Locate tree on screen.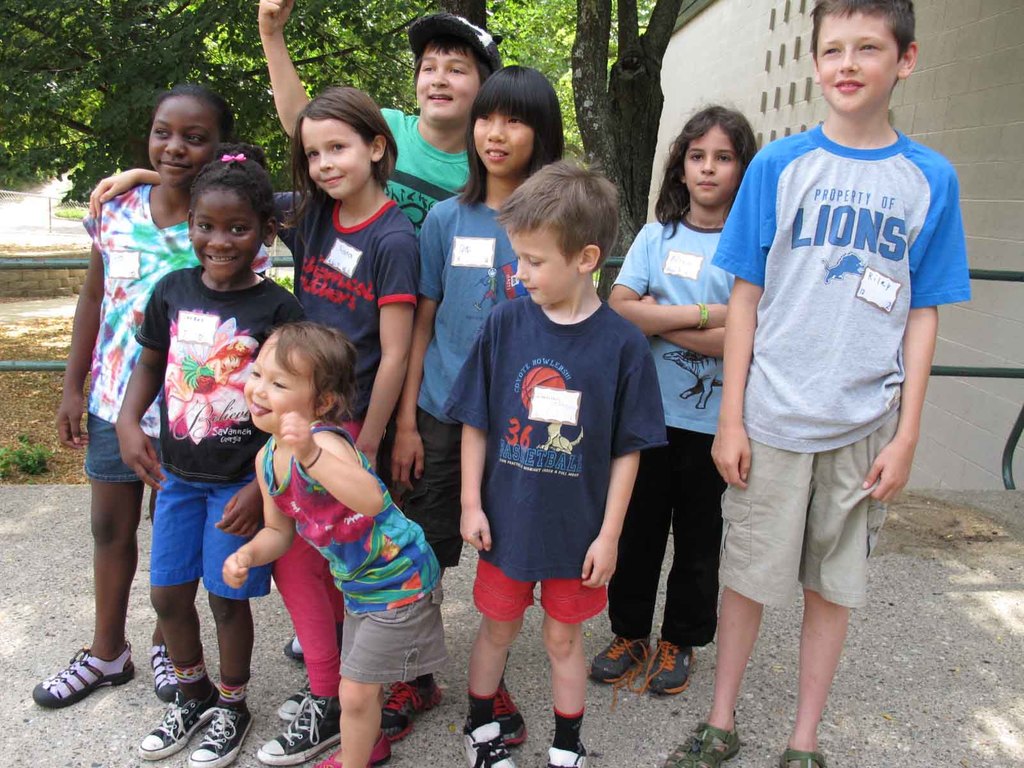
On screen at crop(571, 0, 685, 305).
